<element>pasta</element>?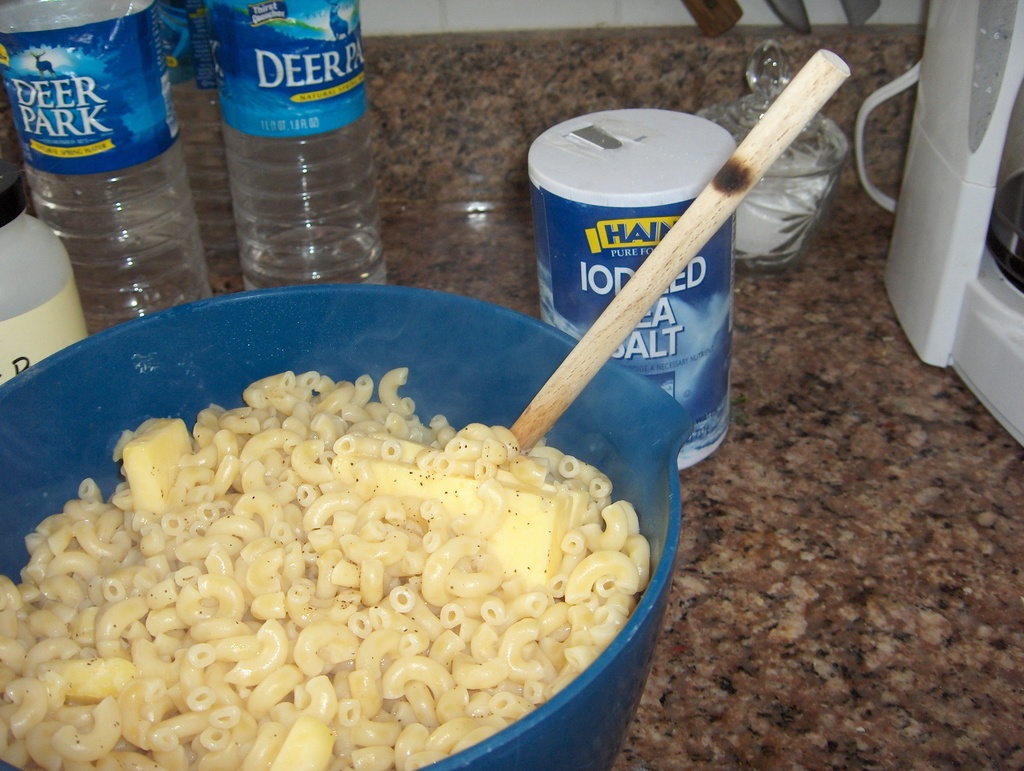
{"left": 44, "top": 374, "right": 617, "bottom": 762}
